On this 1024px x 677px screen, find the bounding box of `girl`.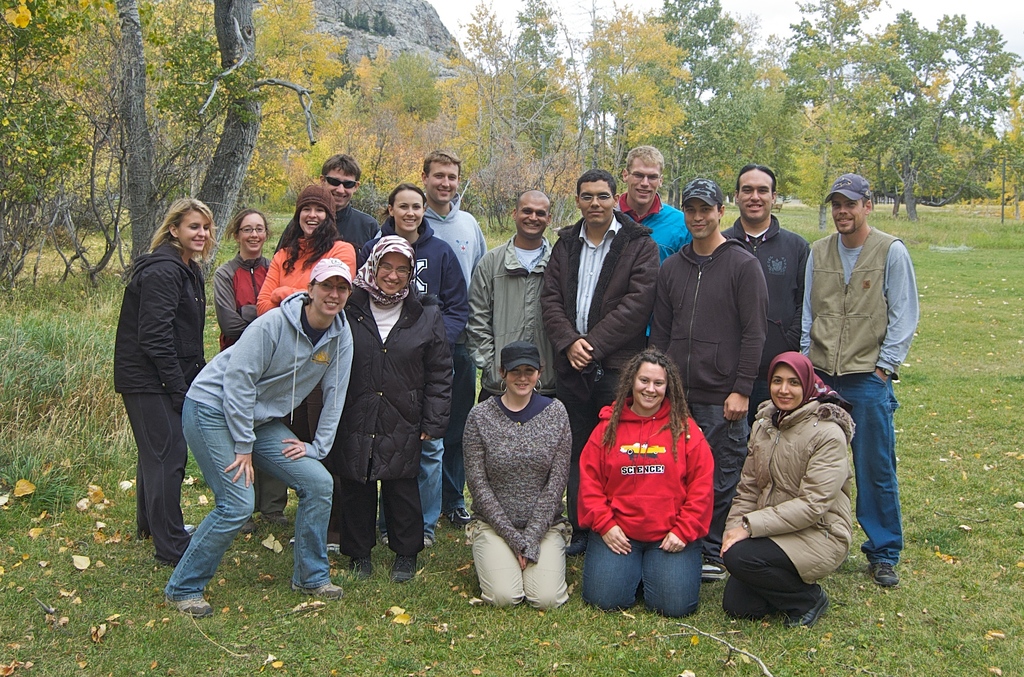
Bounding box: [164,256,358,617].
